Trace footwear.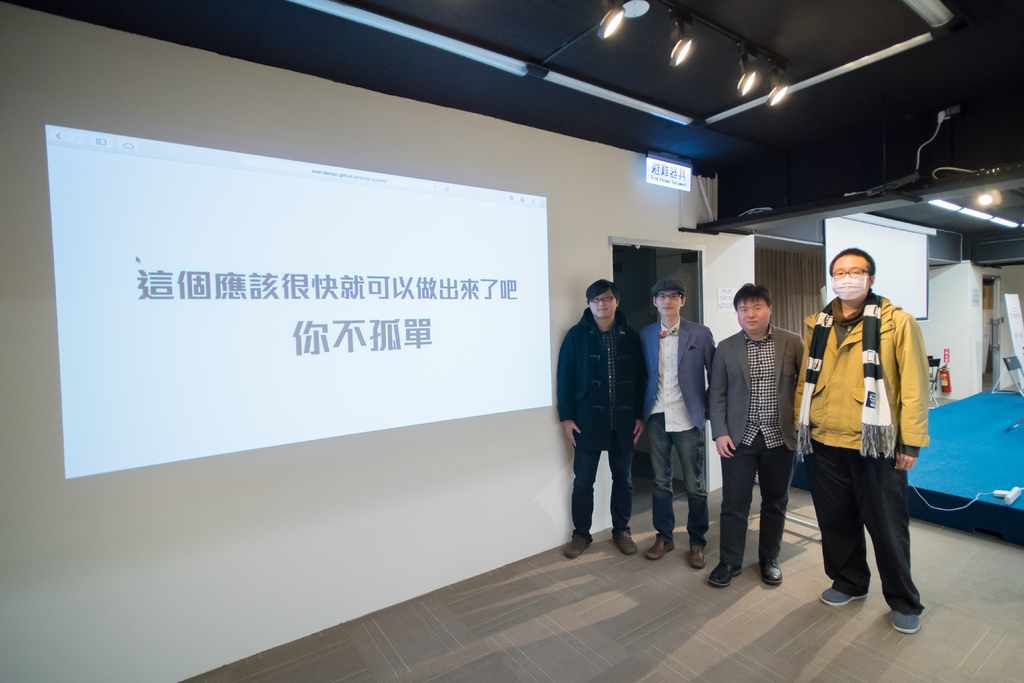
Traced to <box>820,582,865,608</box>.
